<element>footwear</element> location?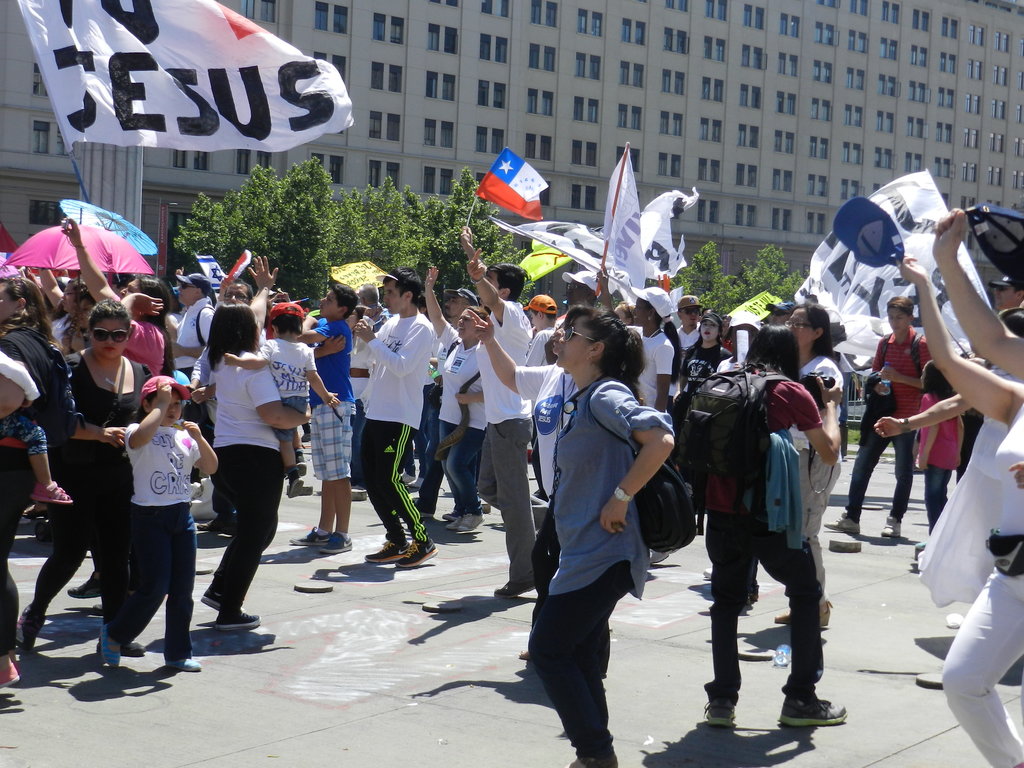
select_region(876, 516, 904, 539)
